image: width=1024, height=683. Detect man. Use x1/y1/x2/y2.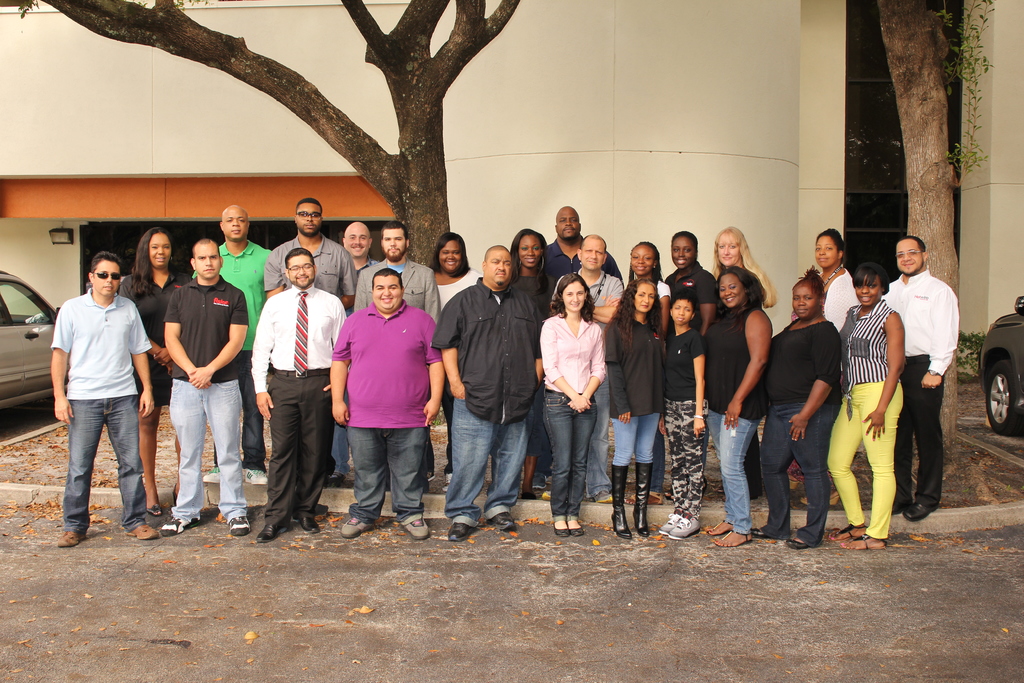
263/199/342/487.
